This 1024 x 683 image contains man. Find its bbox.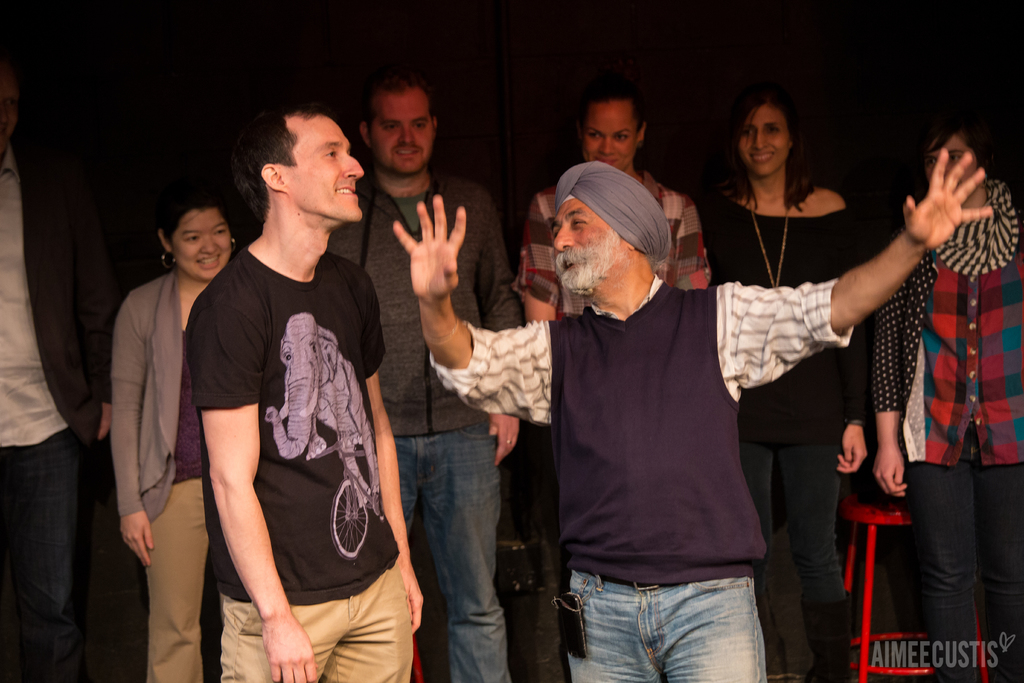
<bbox>328, 74, 519, 682</bbox>.
